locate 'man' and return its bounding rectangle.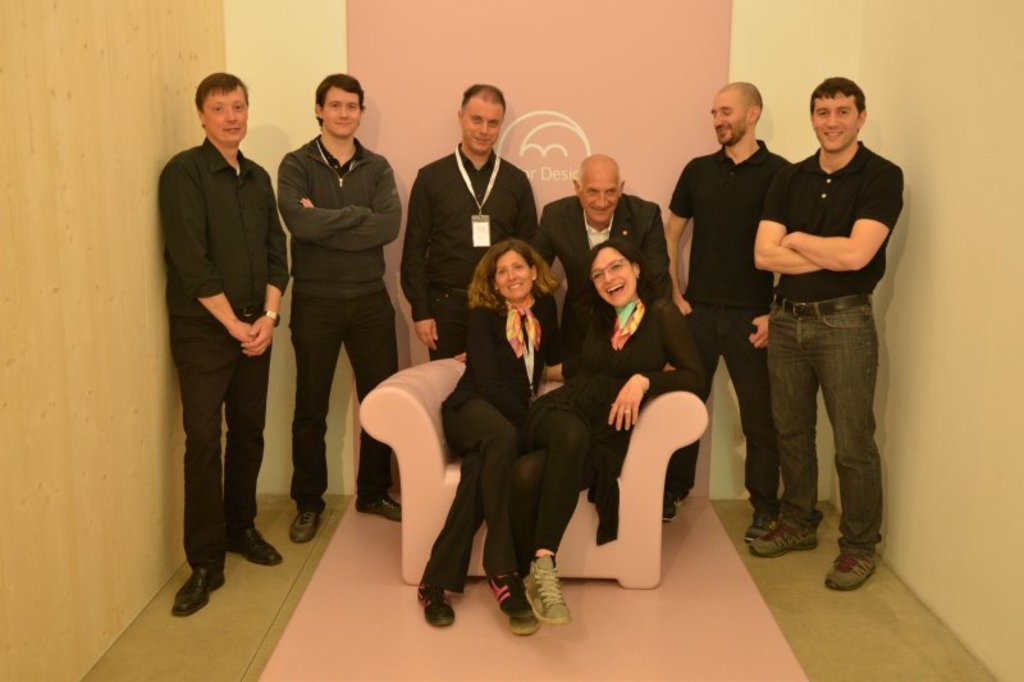
bbox=[748, 75, 911, 571].
